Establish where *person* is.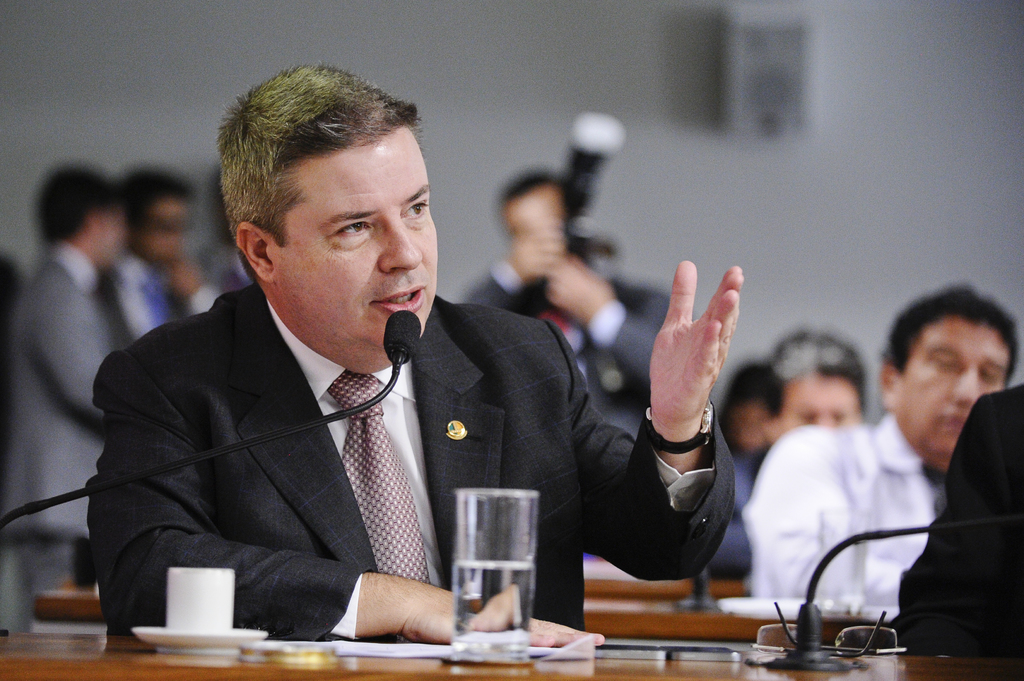
Established at (left=844, top=264, right=1023, bottom=680).
